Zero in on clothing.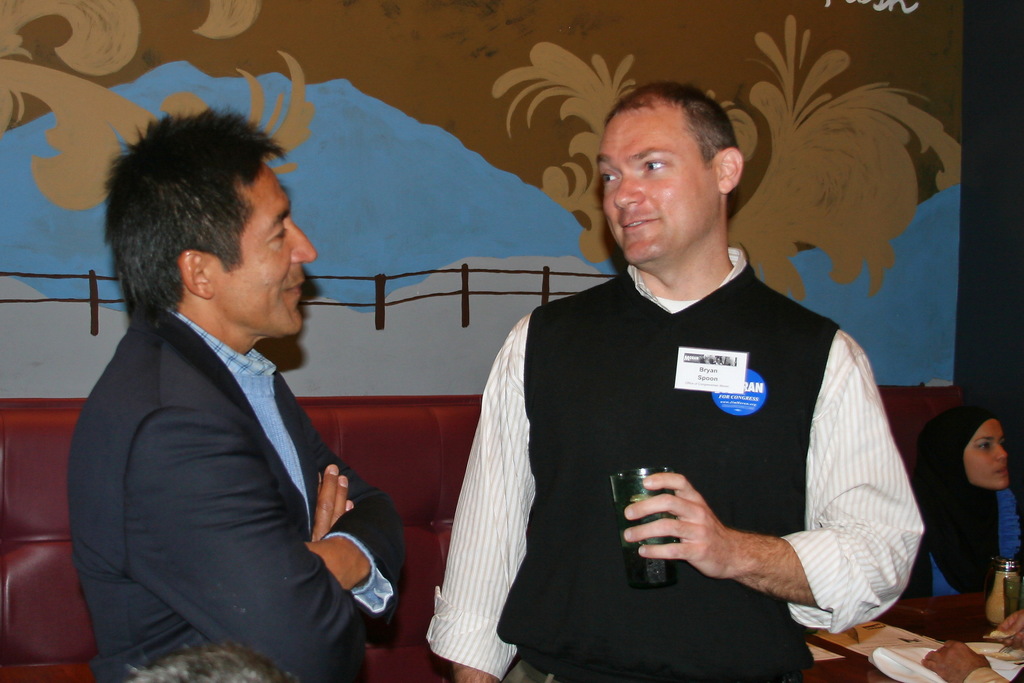
Zeroed in: x1=451 y1=233 x2=911 y2=676.
